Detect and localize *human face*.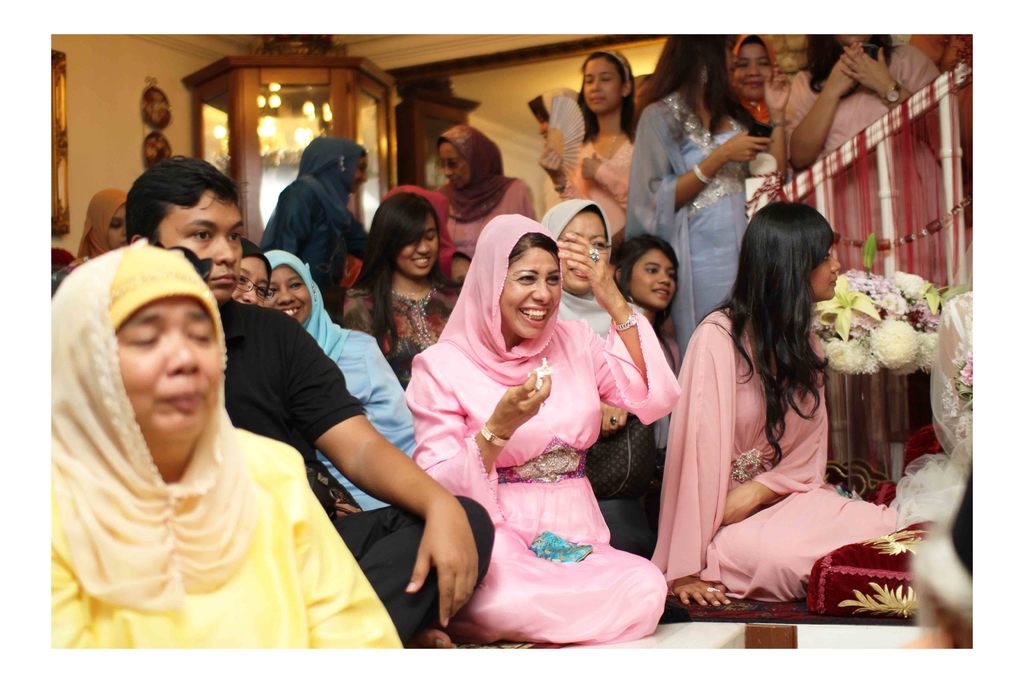
Localized at {"x1": 388, "y1": 206, "x2": 434, "y2": 278}.
